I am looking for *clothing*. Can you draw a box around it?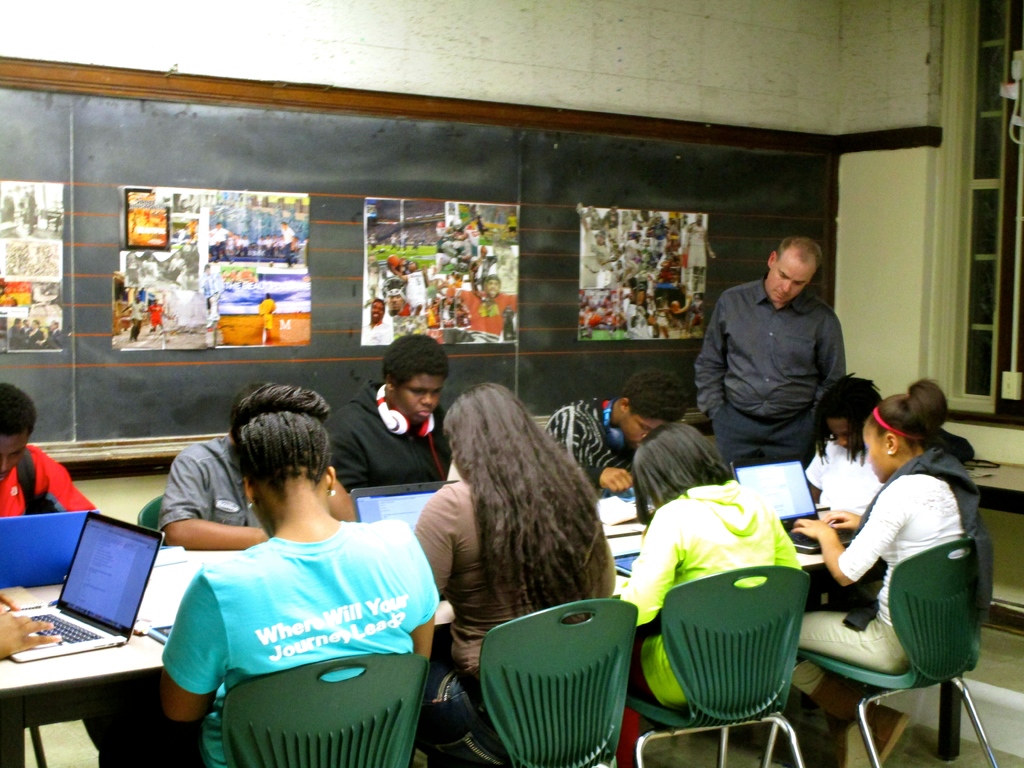
Sure, the bounding box is l=792, t=440, r=981, b=700.
